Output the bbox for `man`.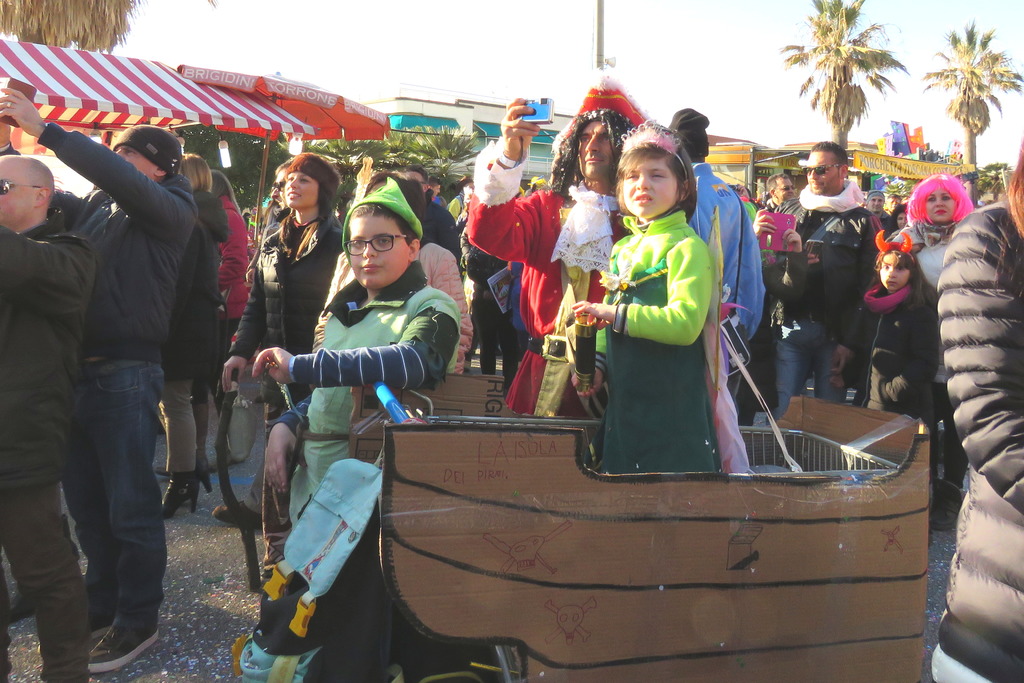
locate(460, 92, 649, 407).
